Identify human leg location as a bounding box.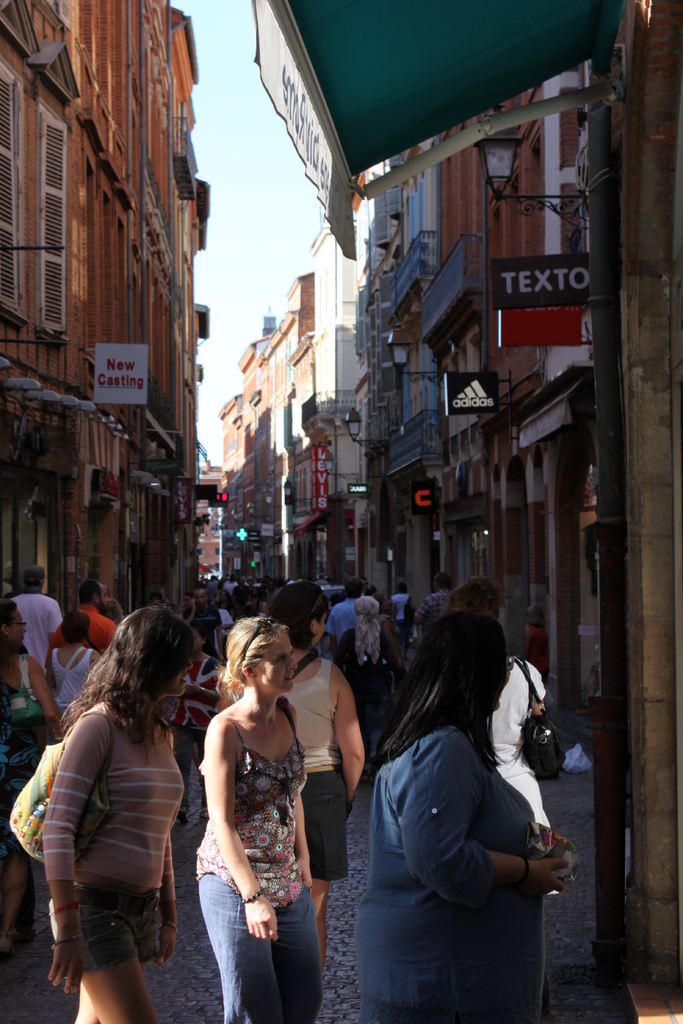
x1=310, y1=778, x2=347, y2=935.
